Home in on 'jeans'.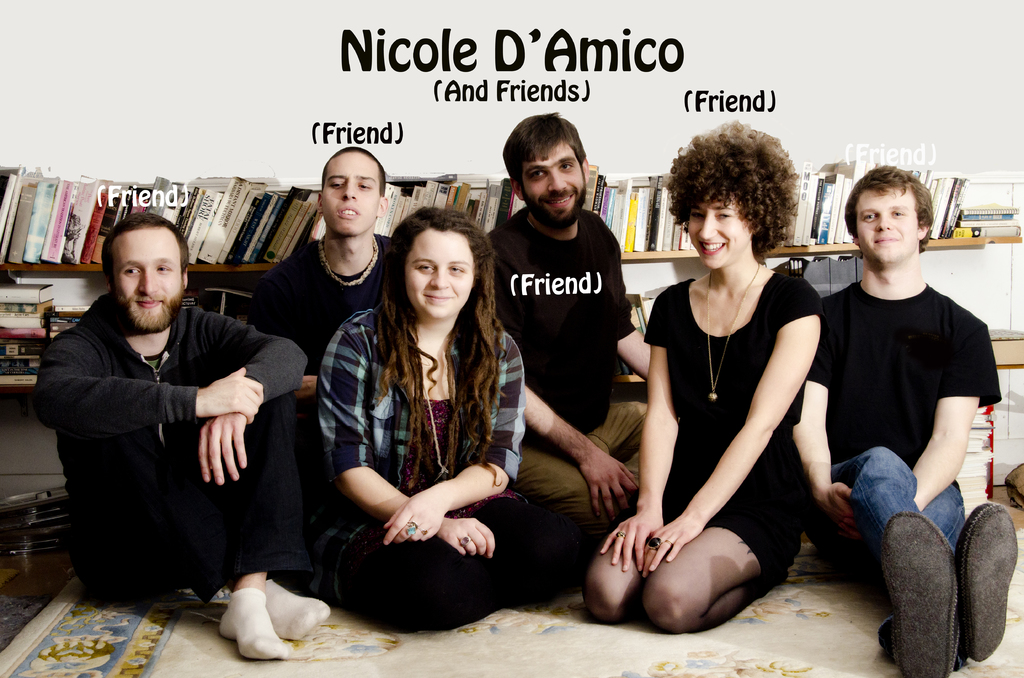
Homed in at box=[833, 447, 964, 549].
